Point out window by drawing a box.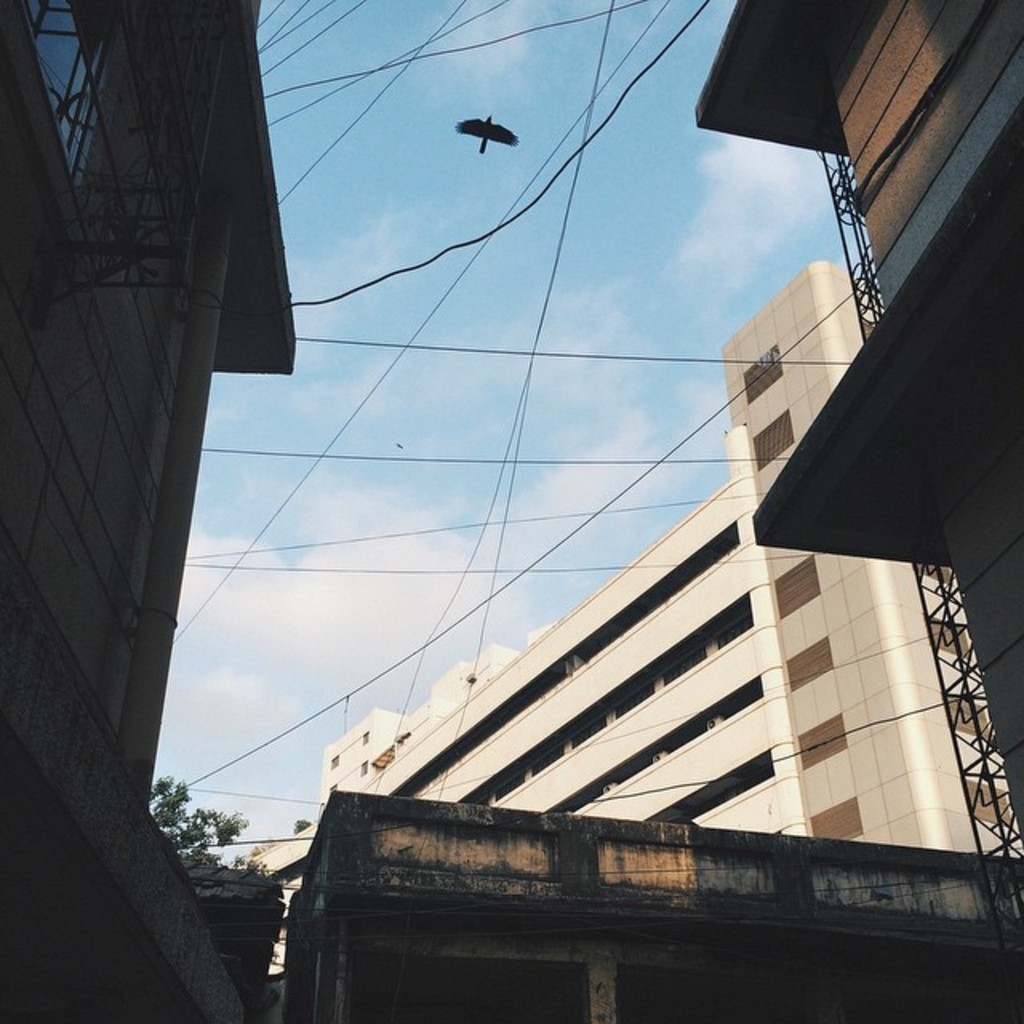
928,616,976,651.
